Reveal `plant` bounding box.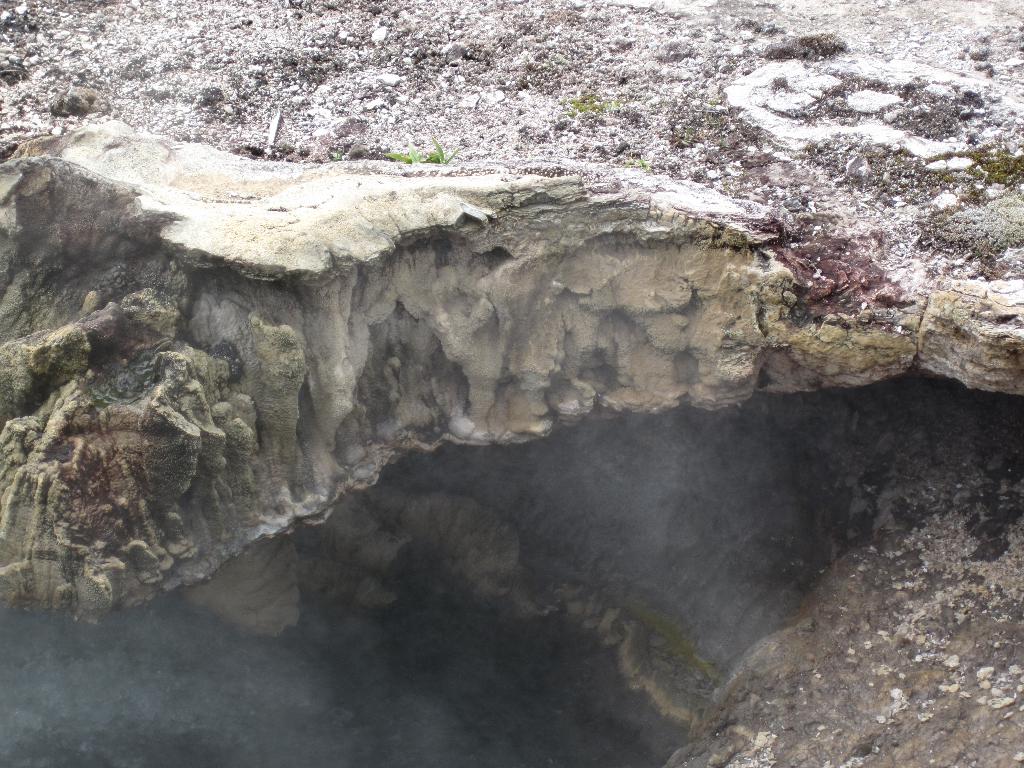
Revealed: <box>672,123,698,149</box>.
